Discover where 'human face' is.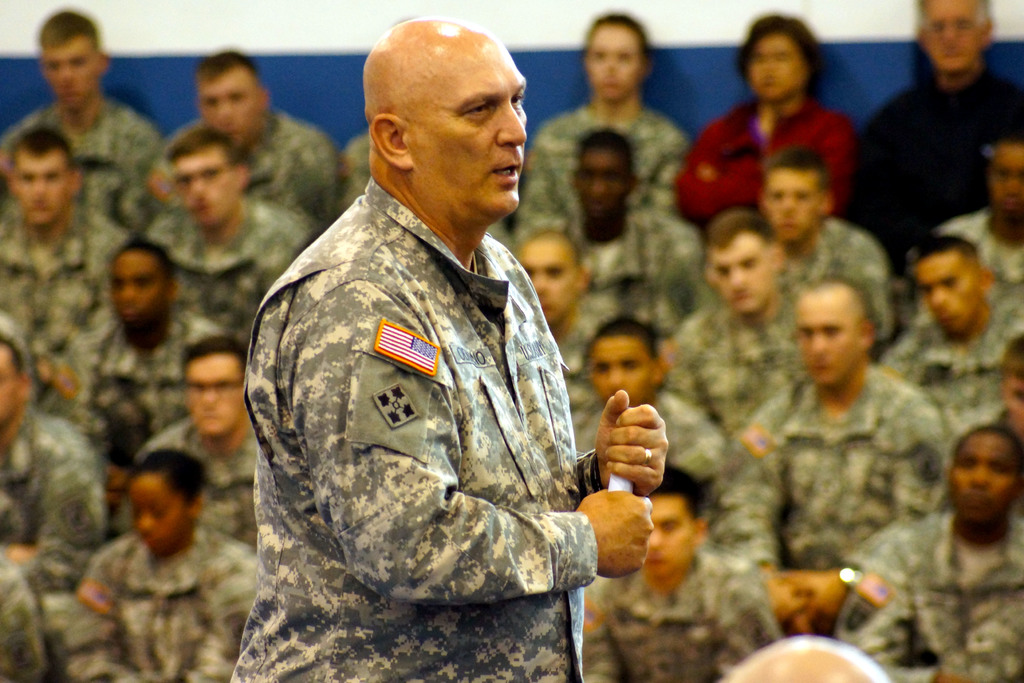
Discovered at BBox(0, 340, 19, 418).
